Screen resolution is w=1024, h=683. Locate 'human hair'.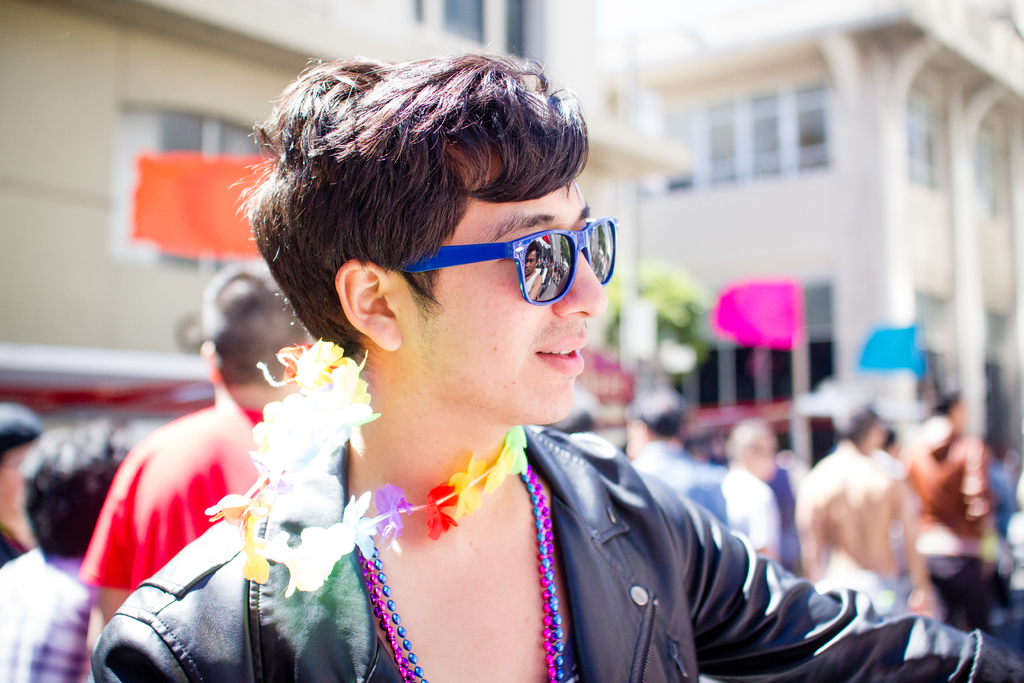
(left=205, top=259, right=319, bottom=388).
